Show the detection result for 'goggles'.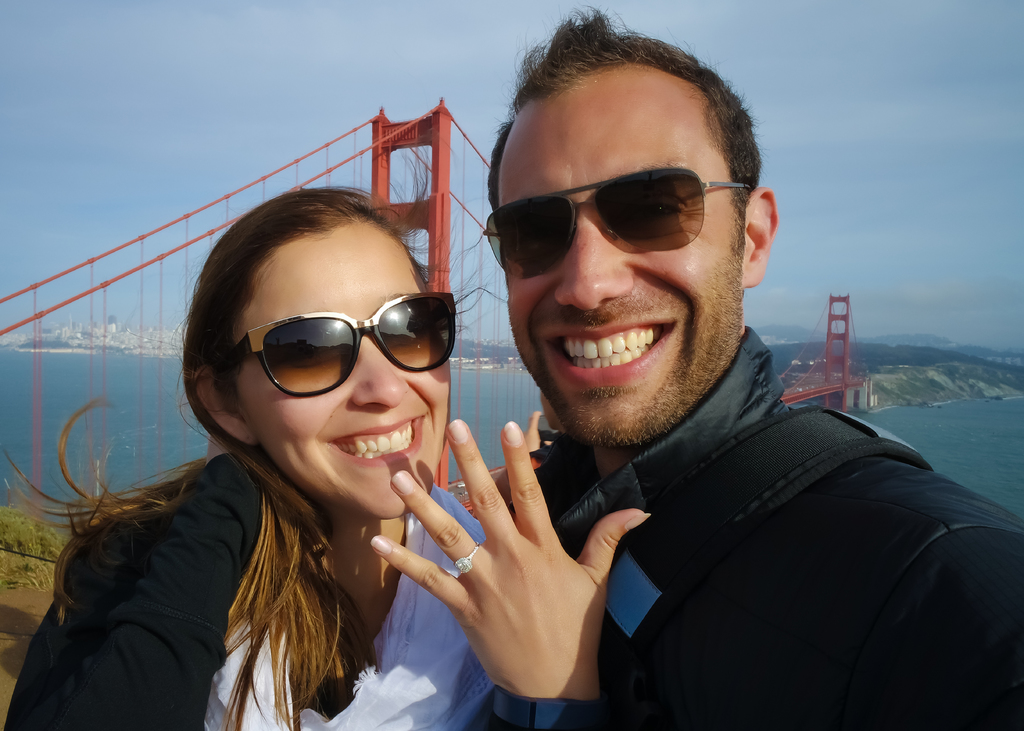
box=[231, 291, 467, 391].
